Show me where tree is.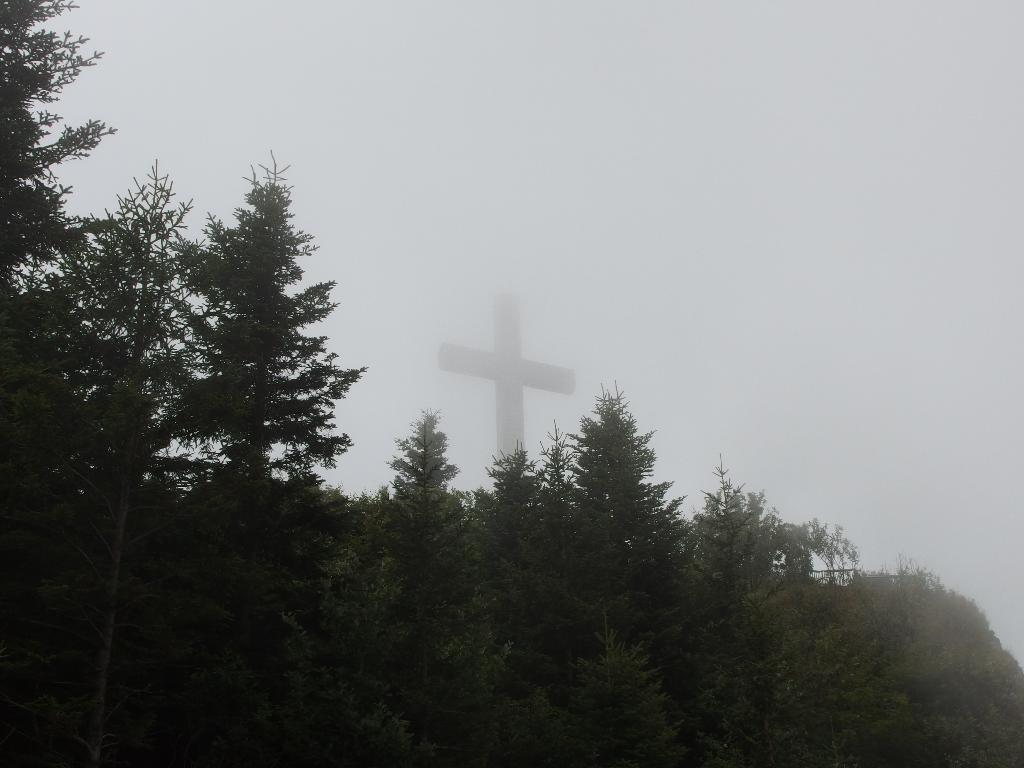
tree is at x1=694 y1=447 x2=1023 y2=767.
